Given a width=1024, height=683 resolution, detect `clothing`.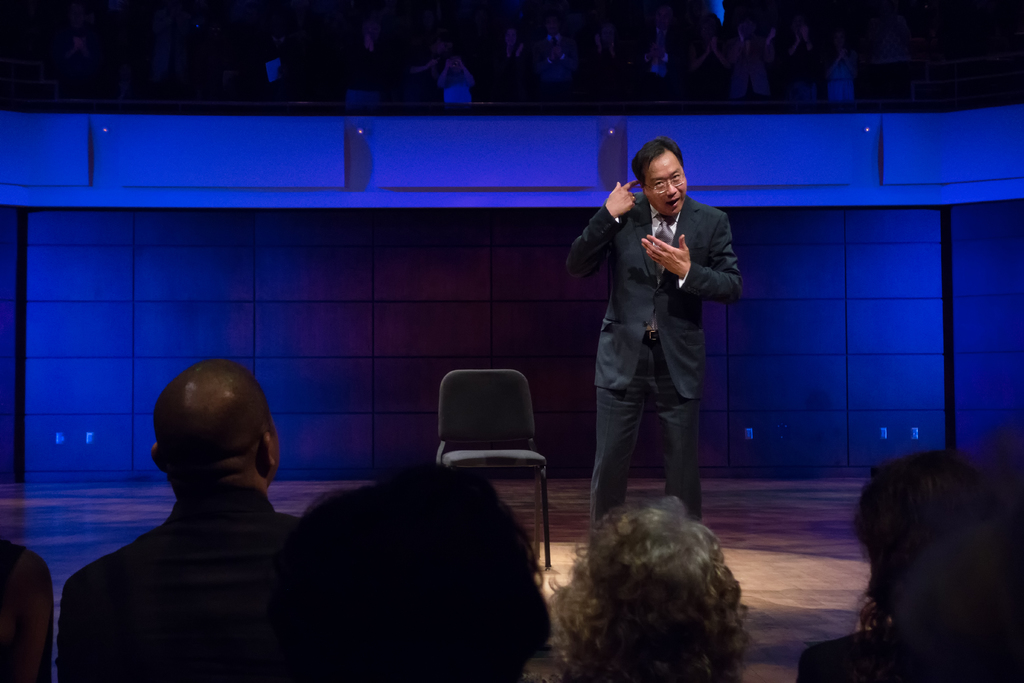
{"x1": 573, "y1": 141, "x2": 743, "y2": 518}.
